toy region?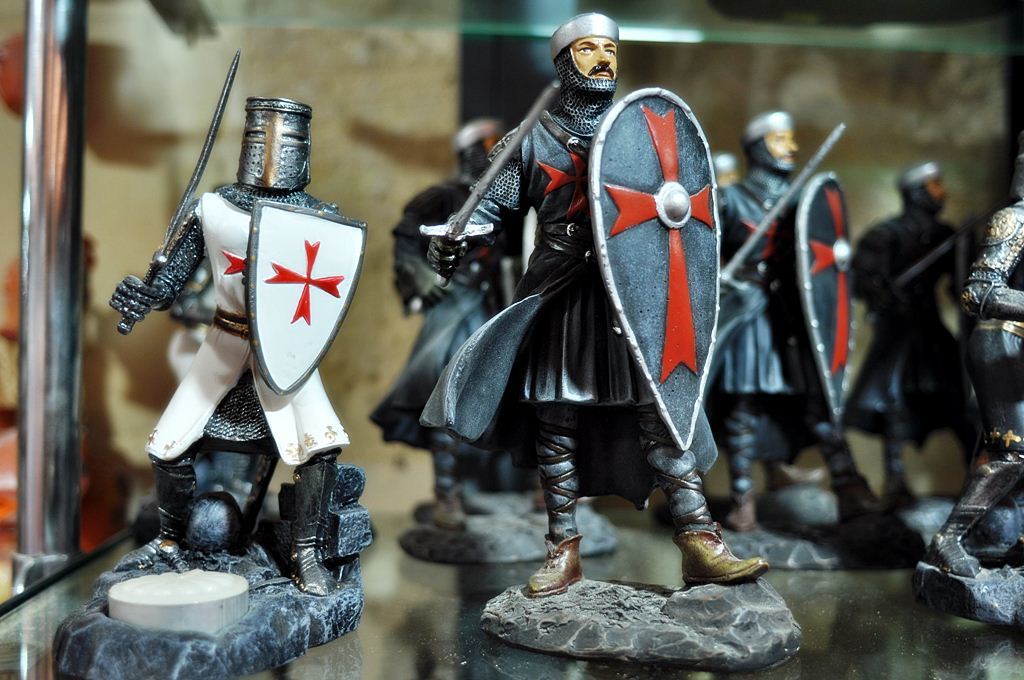
[955, 146, 1023, 642]
